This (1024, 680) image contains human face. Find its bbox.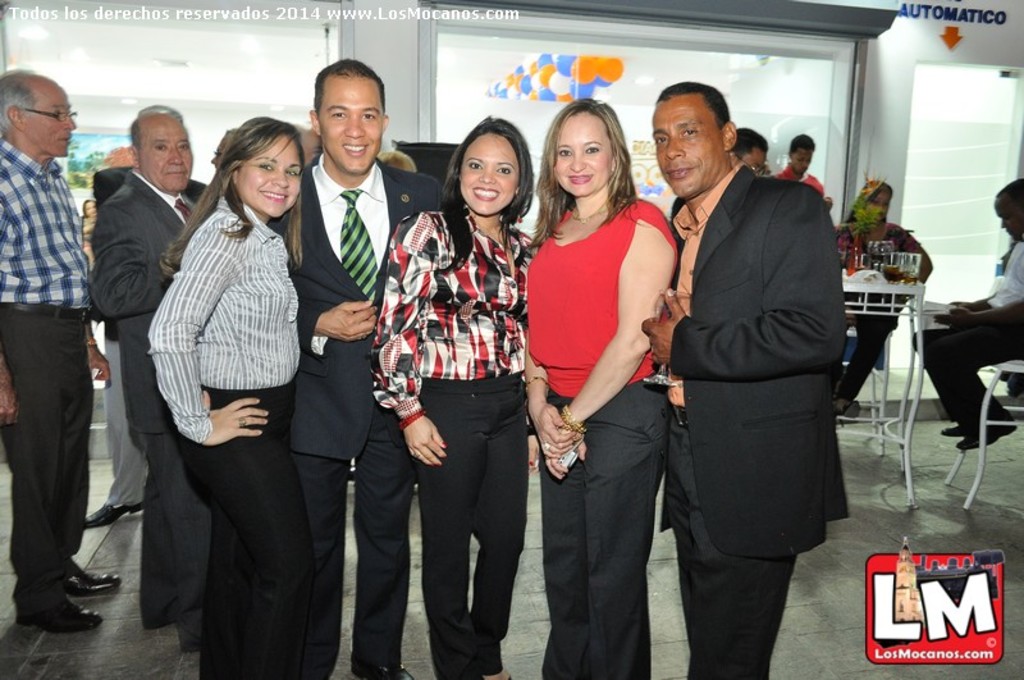
(312, 67, 383, 178).
